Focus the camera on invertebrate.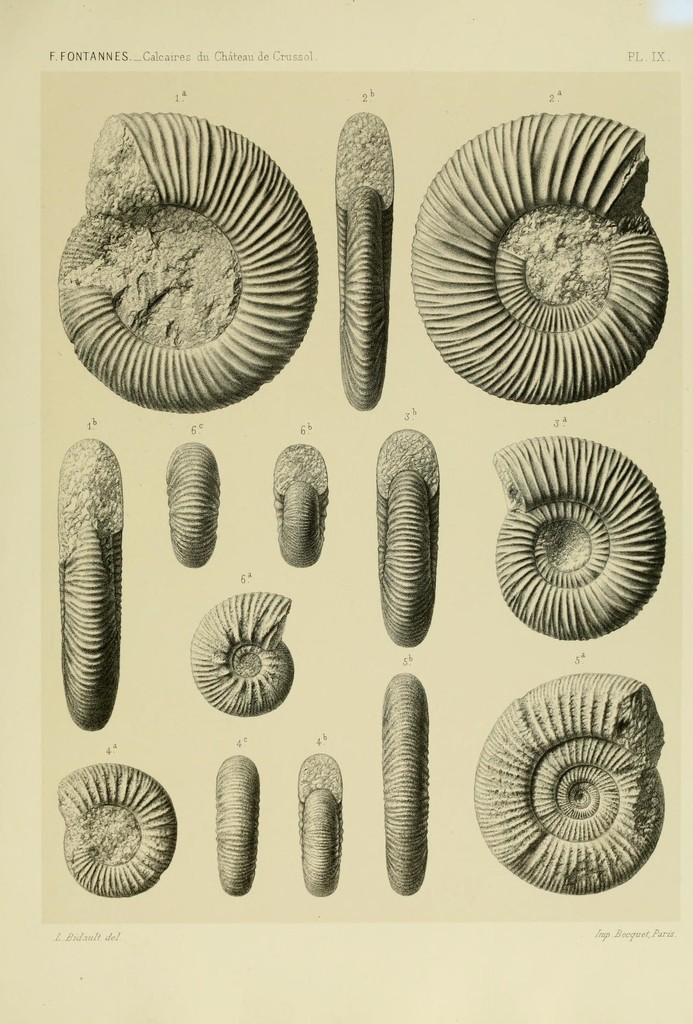
Focus region: left=414, top=111, right=671, bottom=398.
